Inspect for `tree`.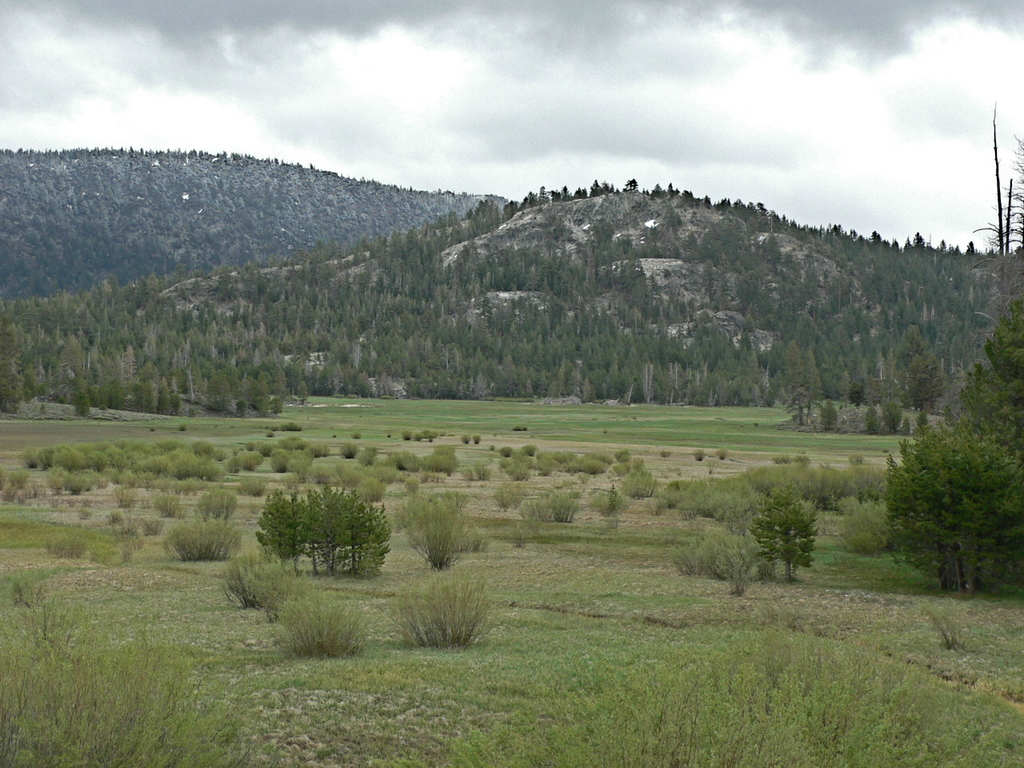
Inspection: select_region(410, 363, 461, 407).
